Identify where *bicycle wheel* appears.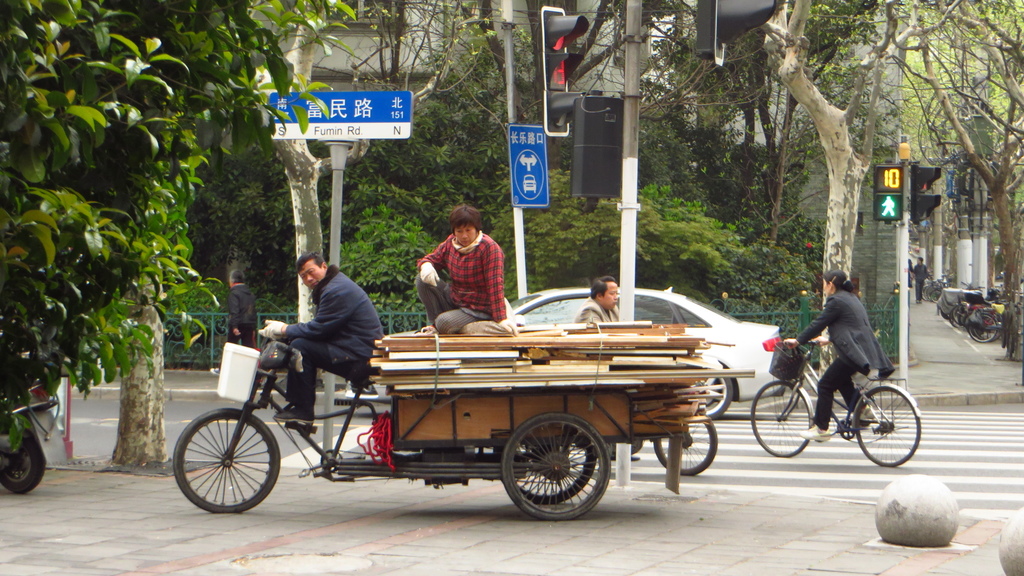
Appears at select_region(172, 406, 282, 513).
